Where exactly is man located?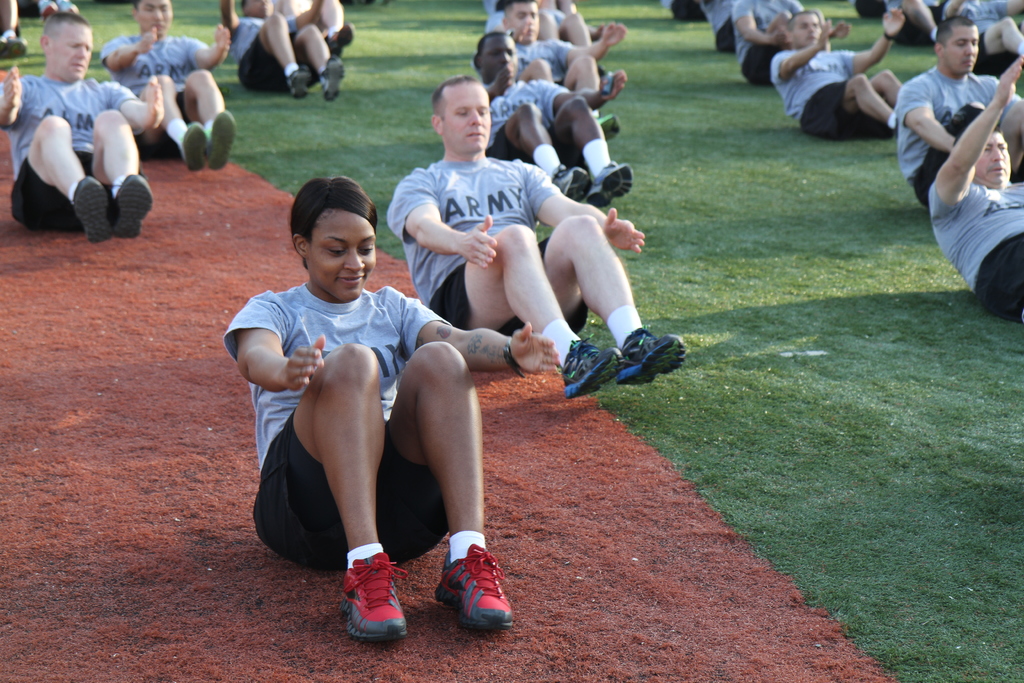
Its bounding box is x1=503 y1=0 x2=630 y2=106.
